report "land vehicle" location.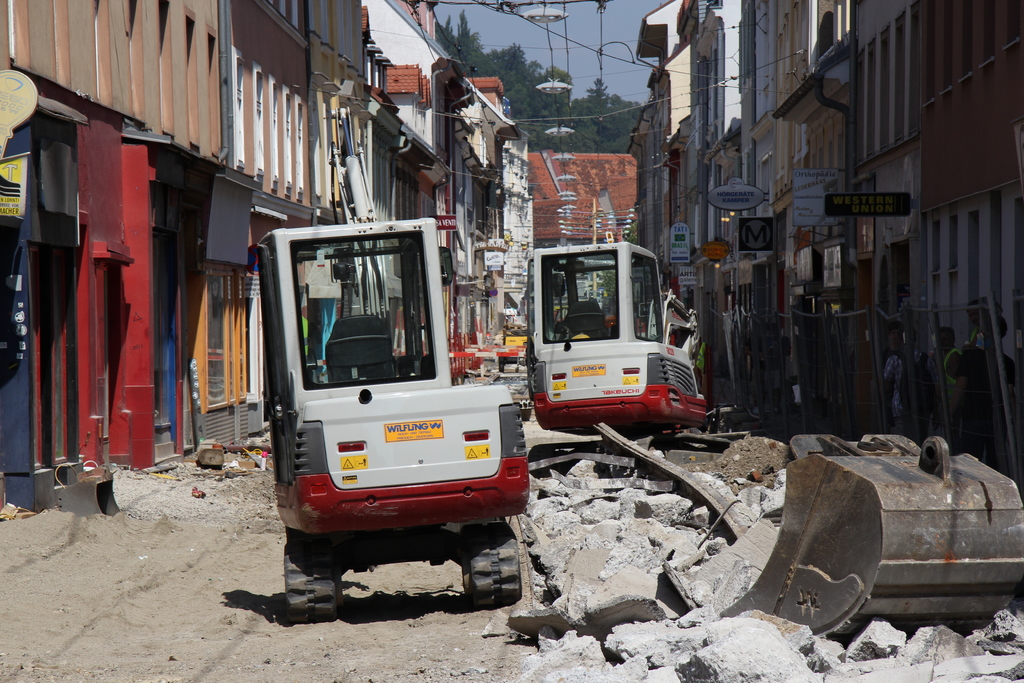
Report: detection(255, 226, 538, 621).
